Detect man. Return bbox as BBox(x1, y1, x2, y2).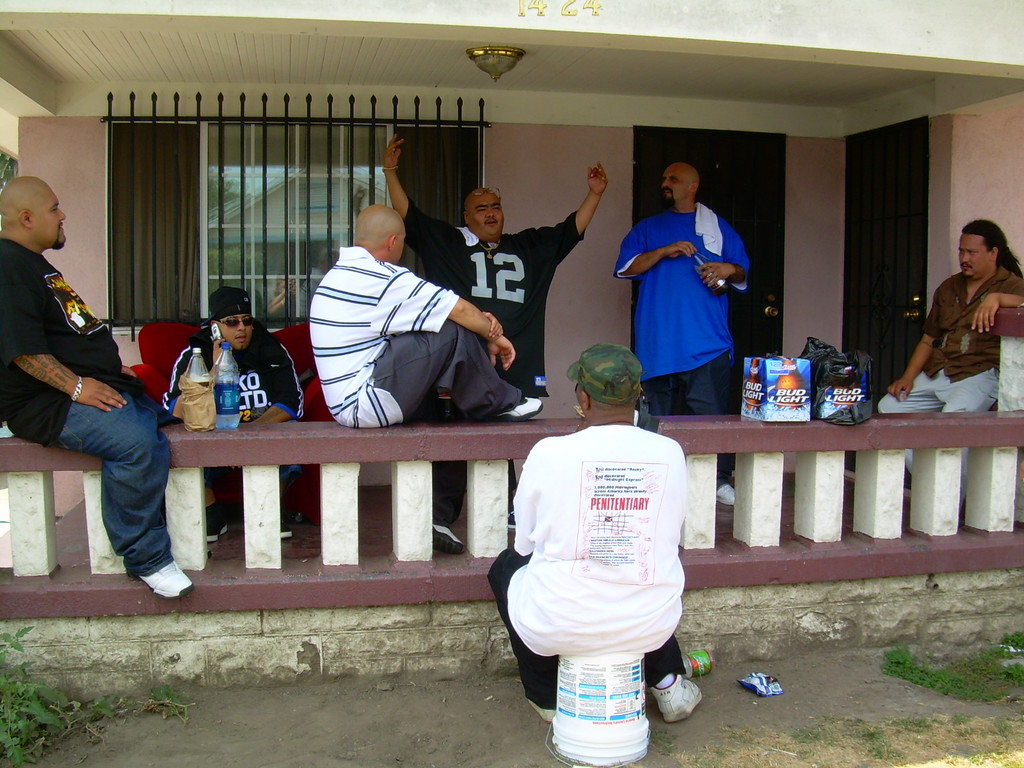
BBox(307, 202, 546, 553).
